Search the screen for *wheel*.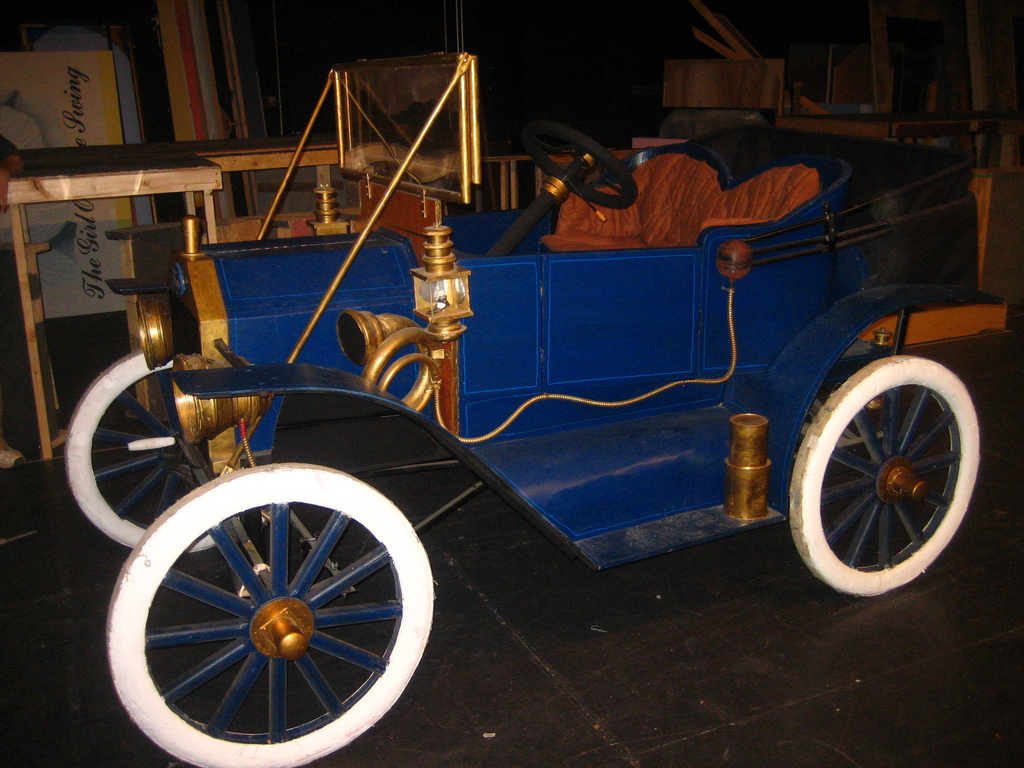
Found at [71, 399, 444, 759].
